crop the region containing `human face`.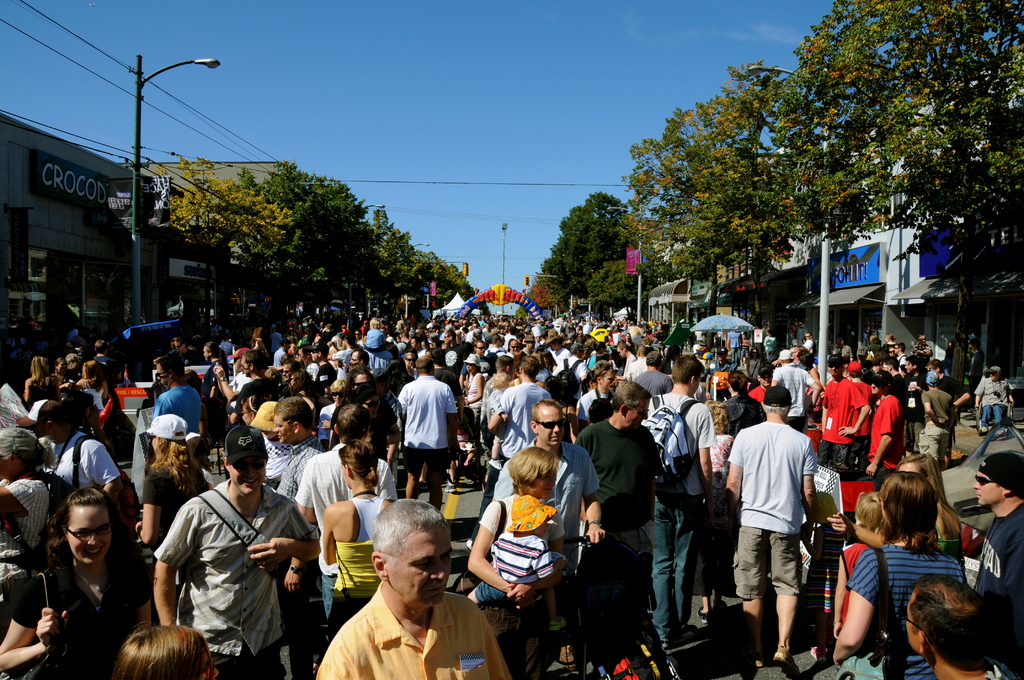
Crop region: <region>354, 332, 359, 339</region>.
